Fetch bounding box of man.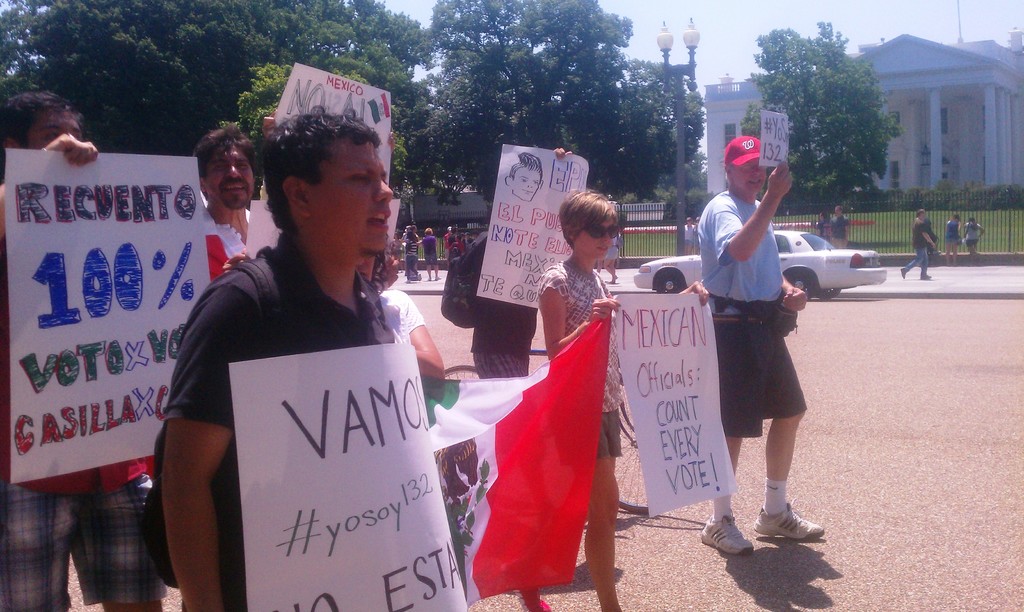
Bbox: select_region(893, 213, 942, 272).
